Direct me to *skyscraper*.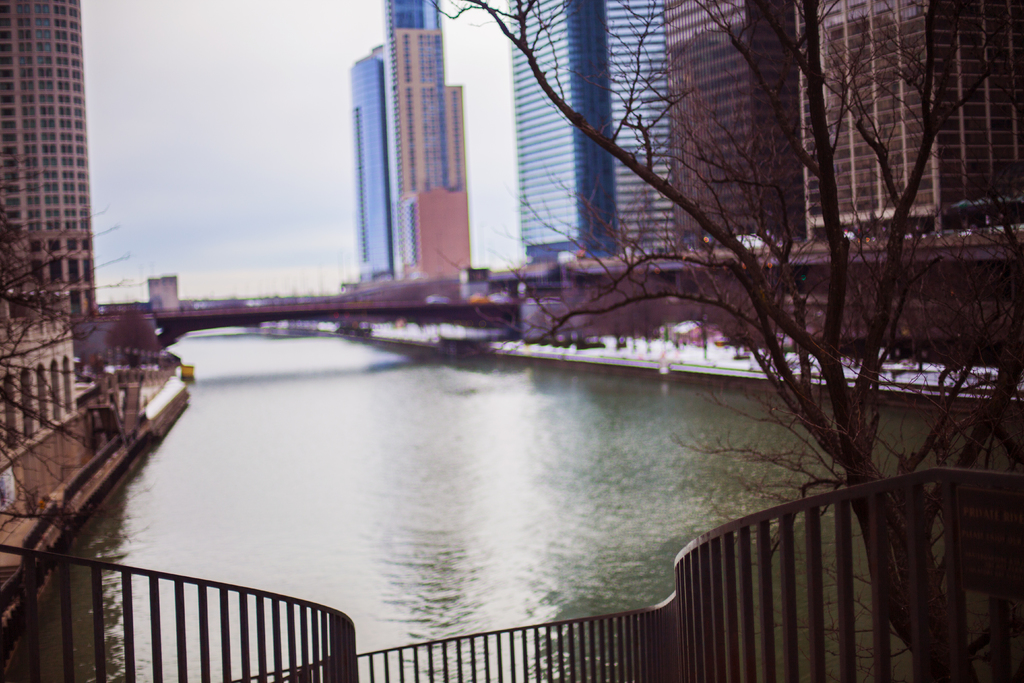
Direction: {"x1": 602, "y1": 0, "x2": 667, "y2": 256}.
